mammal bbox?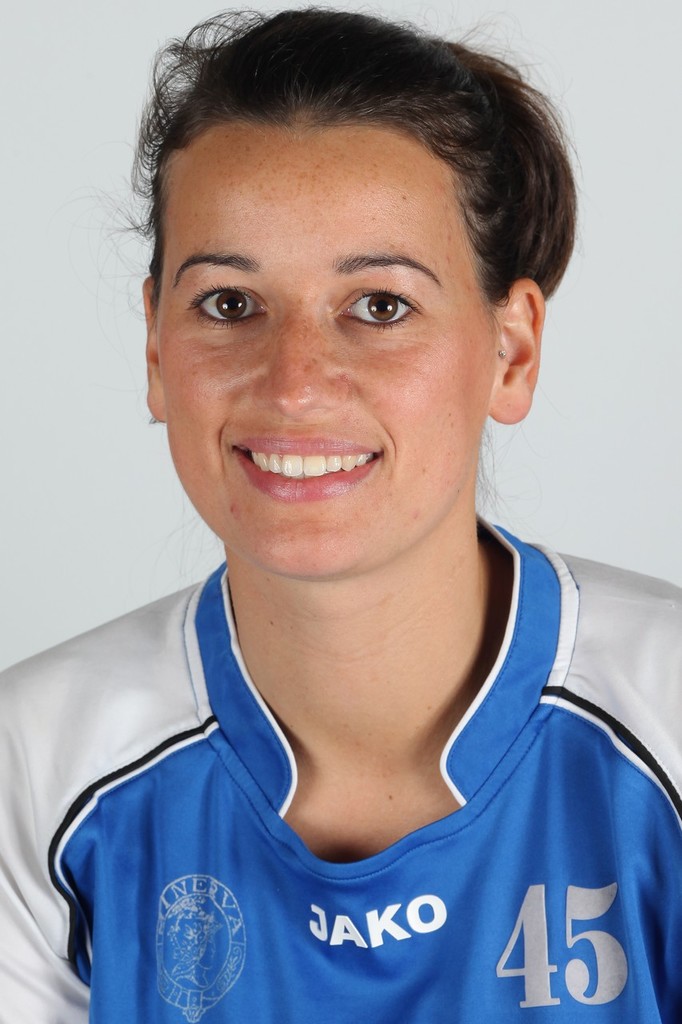
select_region(22, 32, 635, 919)
